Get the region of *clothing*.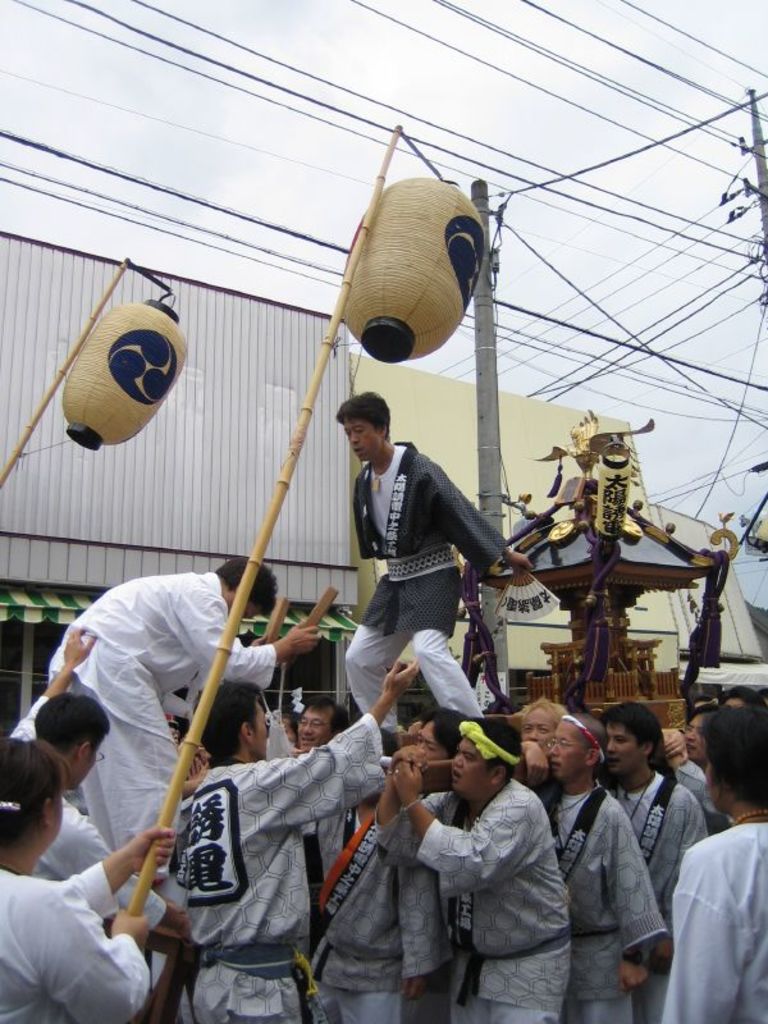
<region>428, 746, 584, 1016</region>.
